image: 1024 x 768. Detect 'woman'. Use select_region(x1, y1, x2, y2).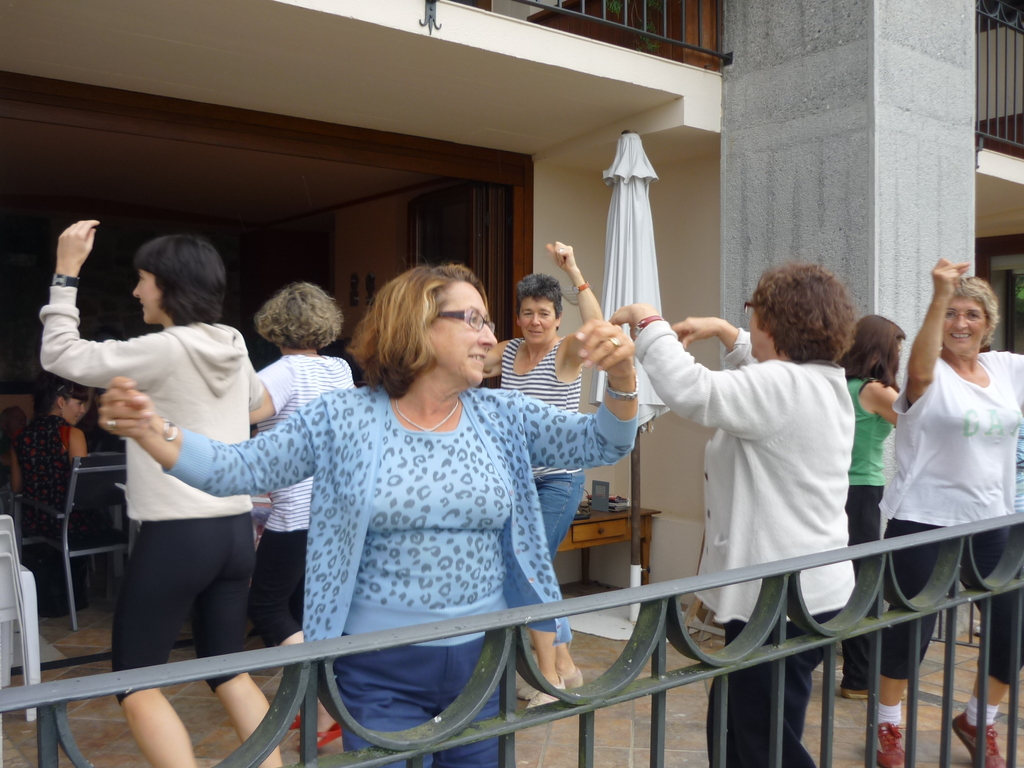
select_region(15, 375, 118, 554).
